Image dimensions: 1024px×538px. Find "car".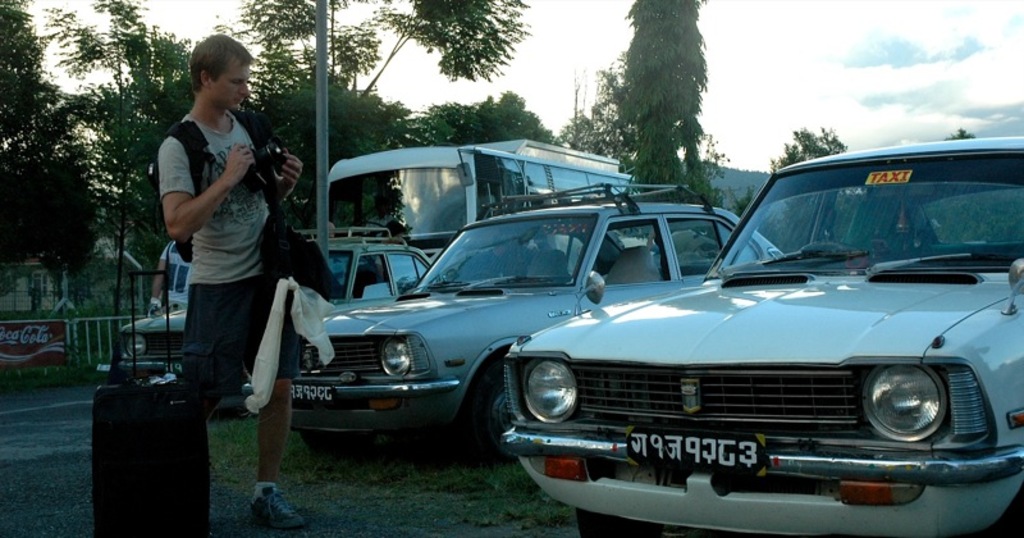
left=118, top=240, right=430, bottom=398.
